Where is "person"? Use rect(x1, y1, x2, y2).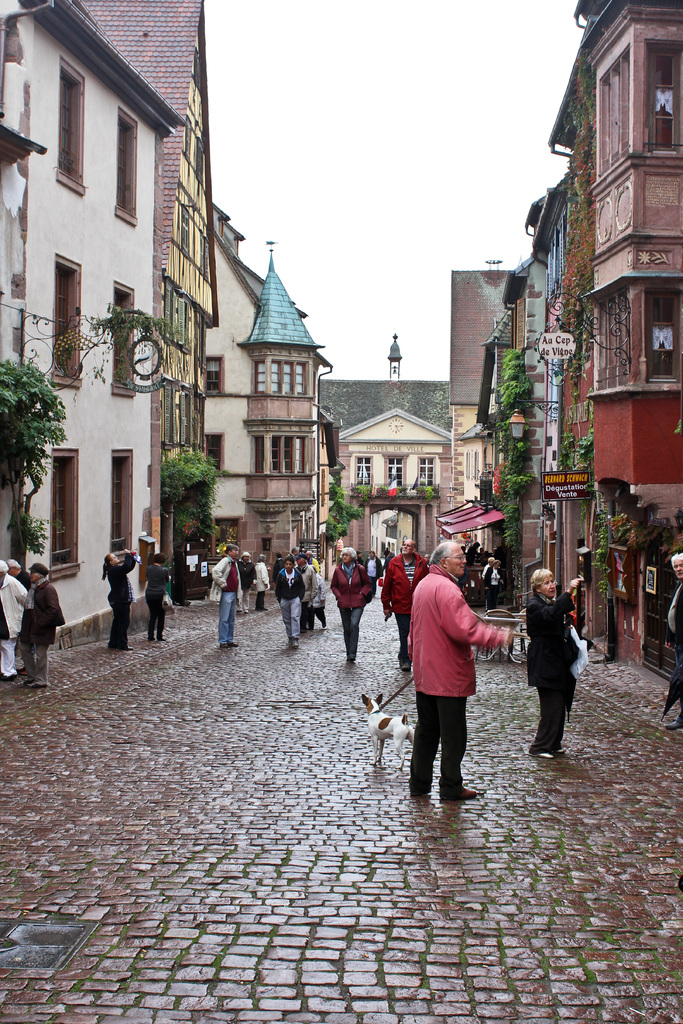
rect(210, 542, 242, 647).
